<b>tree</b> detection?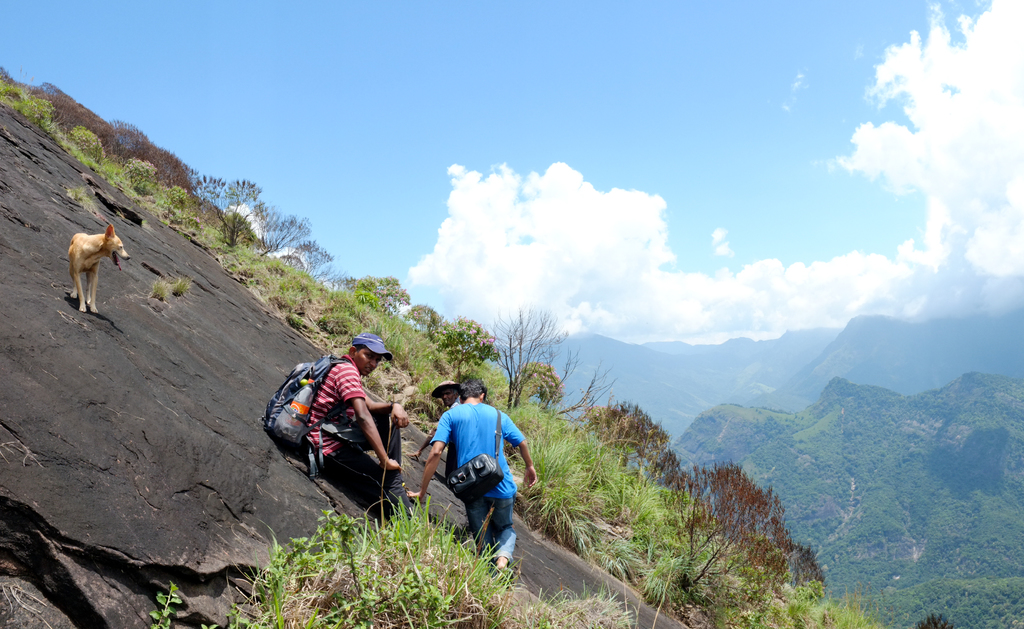
(left=254, top=206, right=304, bottom=265)
